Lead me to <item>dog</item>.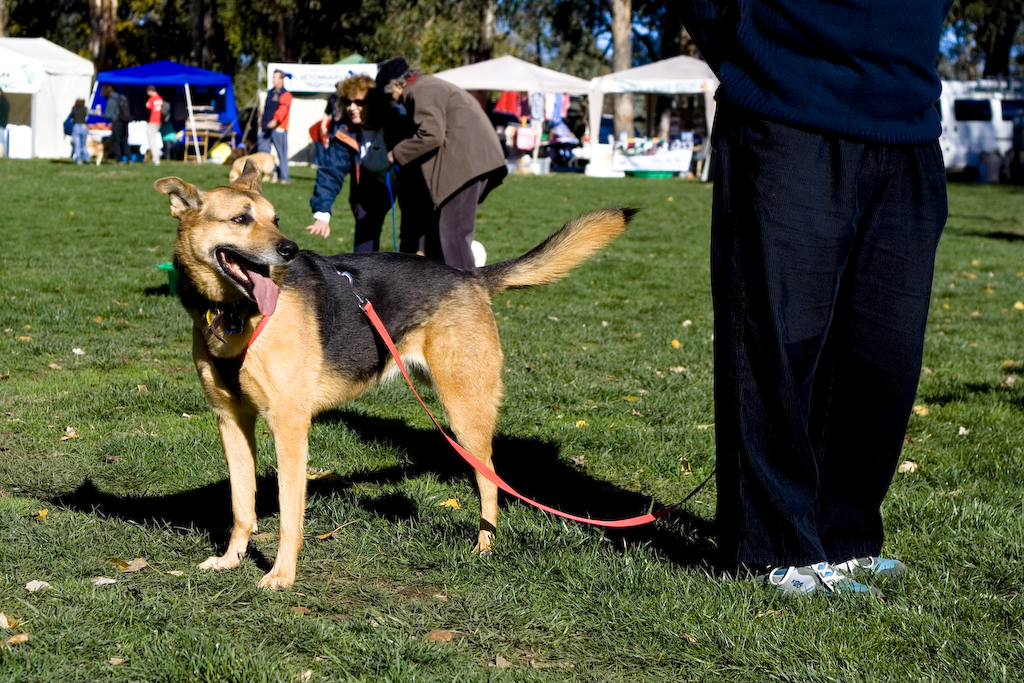
Lead to 150,161,639,592.
